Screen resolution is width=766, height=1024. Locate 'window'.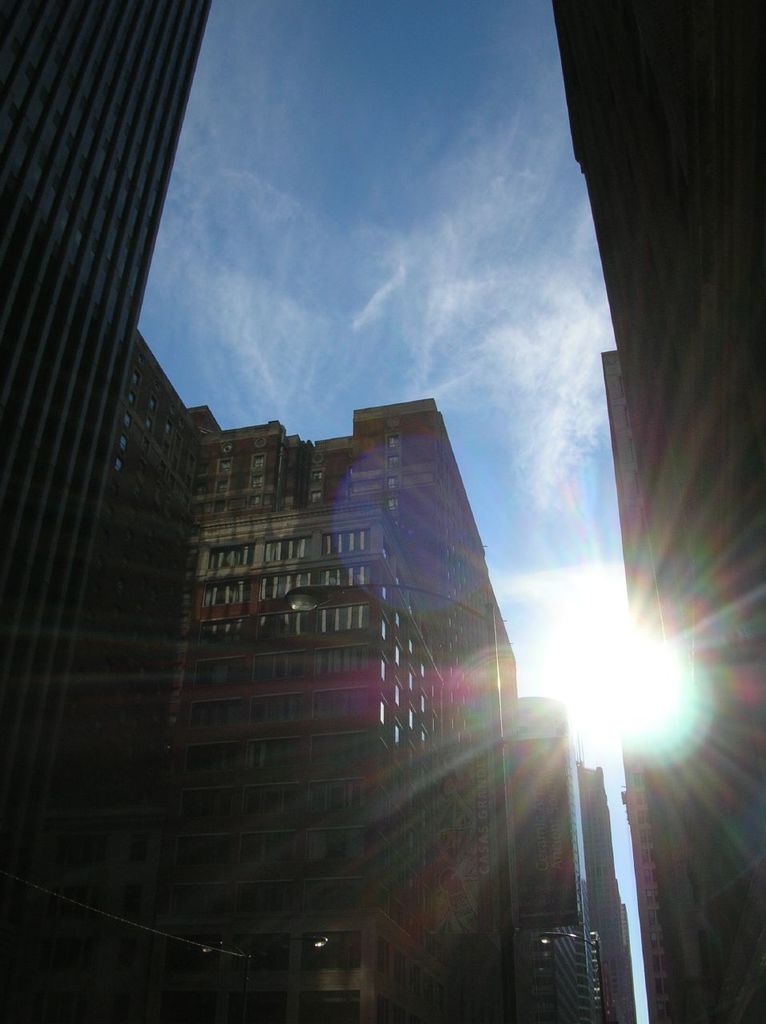
x1=257 y1=616 x2=303 y2=629.
